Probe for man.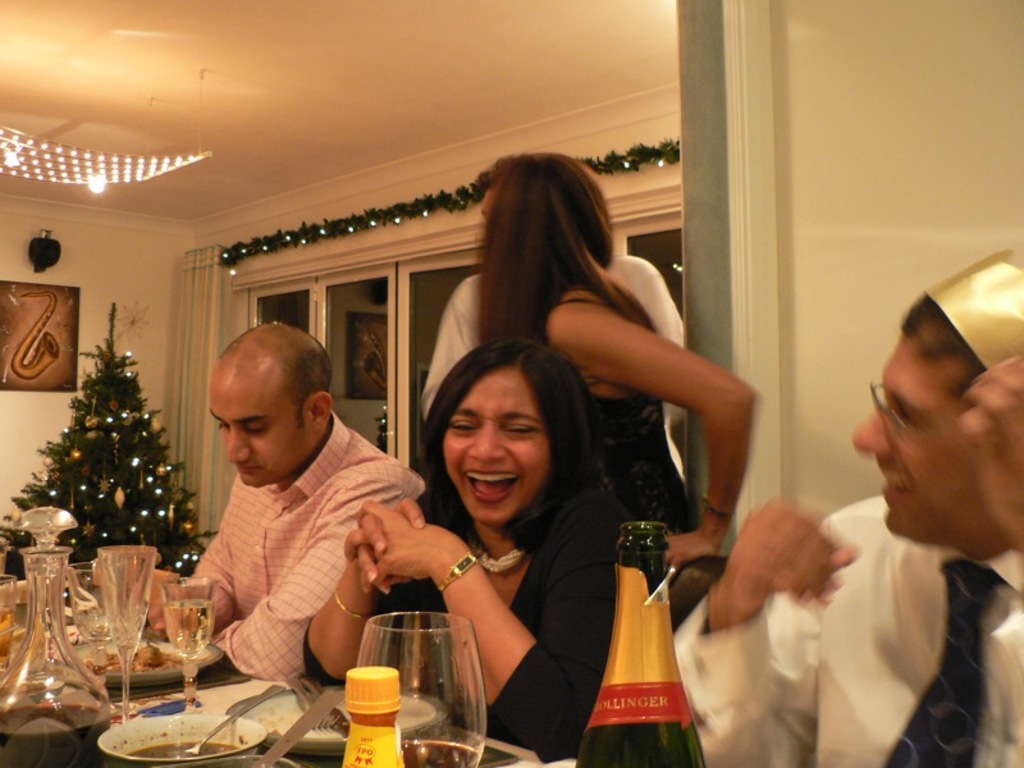
Probe result: (x1=420, y1=182, x2=687, y2=428).
